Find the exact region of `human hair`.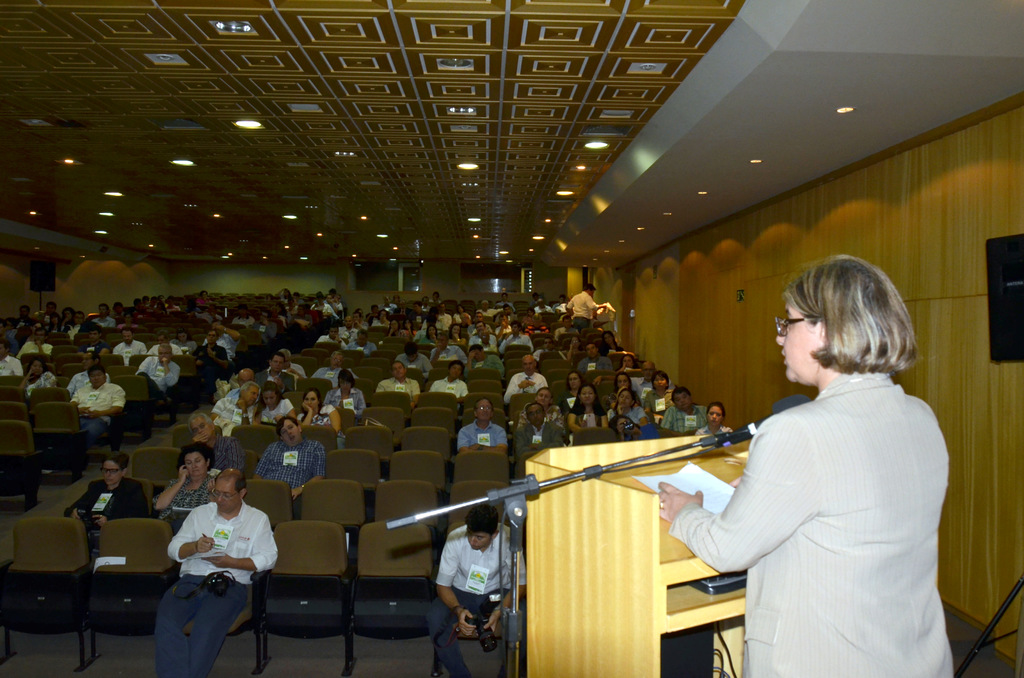
Exact region: (784,262,900,367).
